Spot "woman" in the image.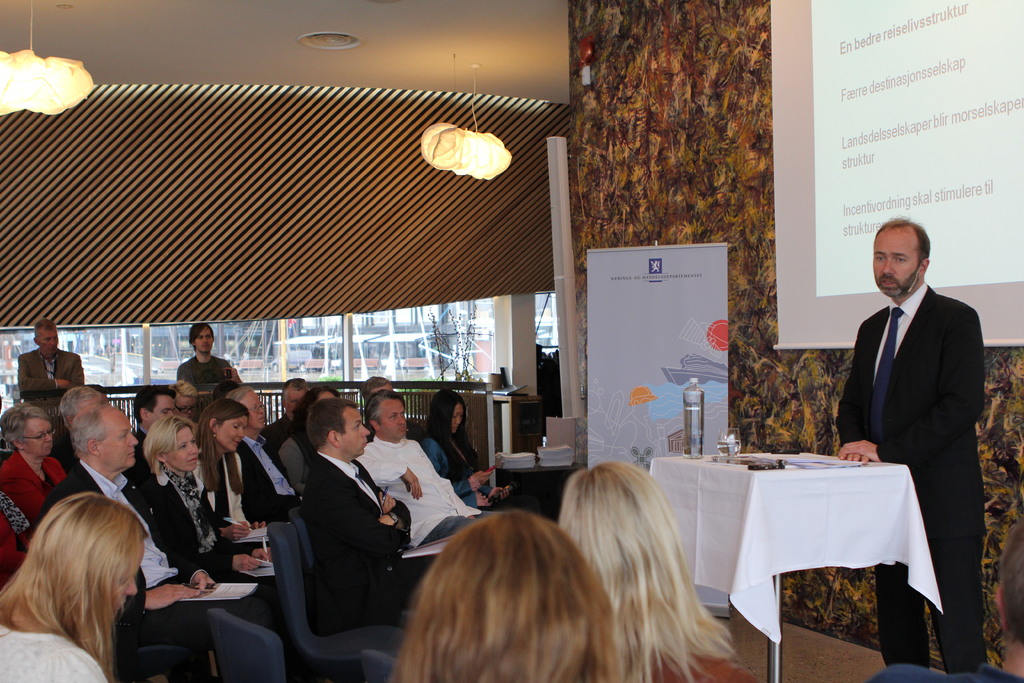
"woman" found at pyautogui.locateOnScreen(1, 475, 168, 672).
